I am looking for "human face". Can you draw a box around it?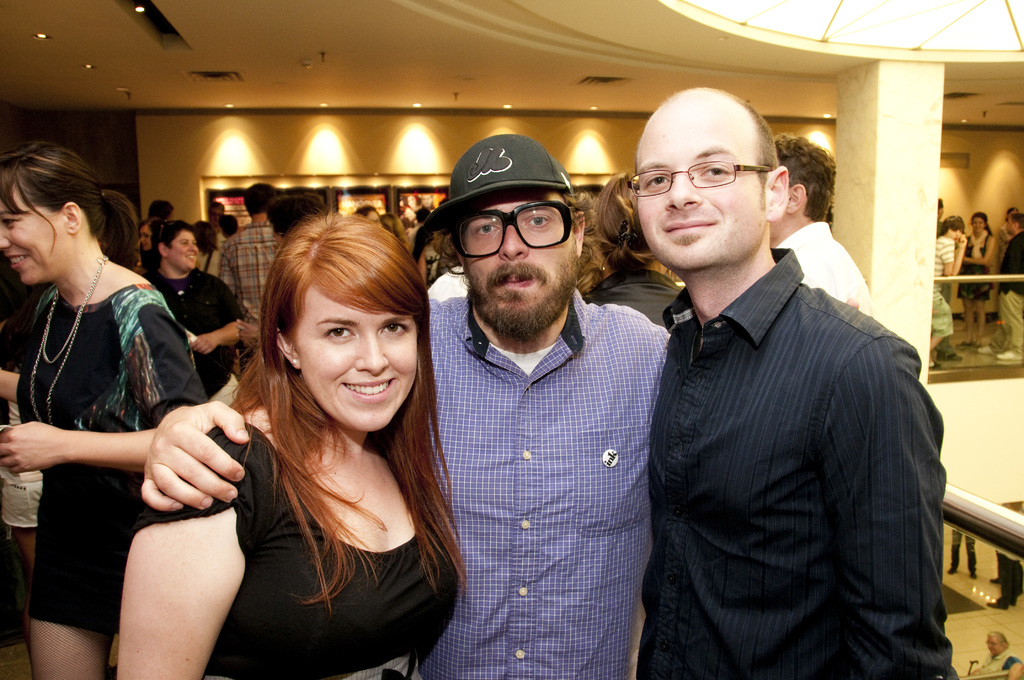
Sure, the bounding box is locate(170, 225, 195, 268).
